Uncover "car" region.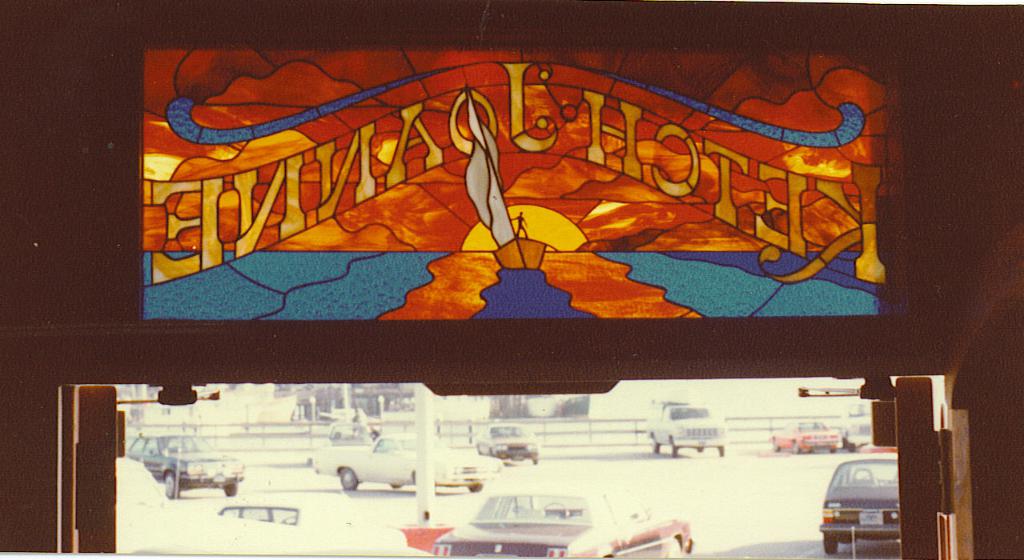
Uncovered: l=650, t=403, r=725, b=462.
